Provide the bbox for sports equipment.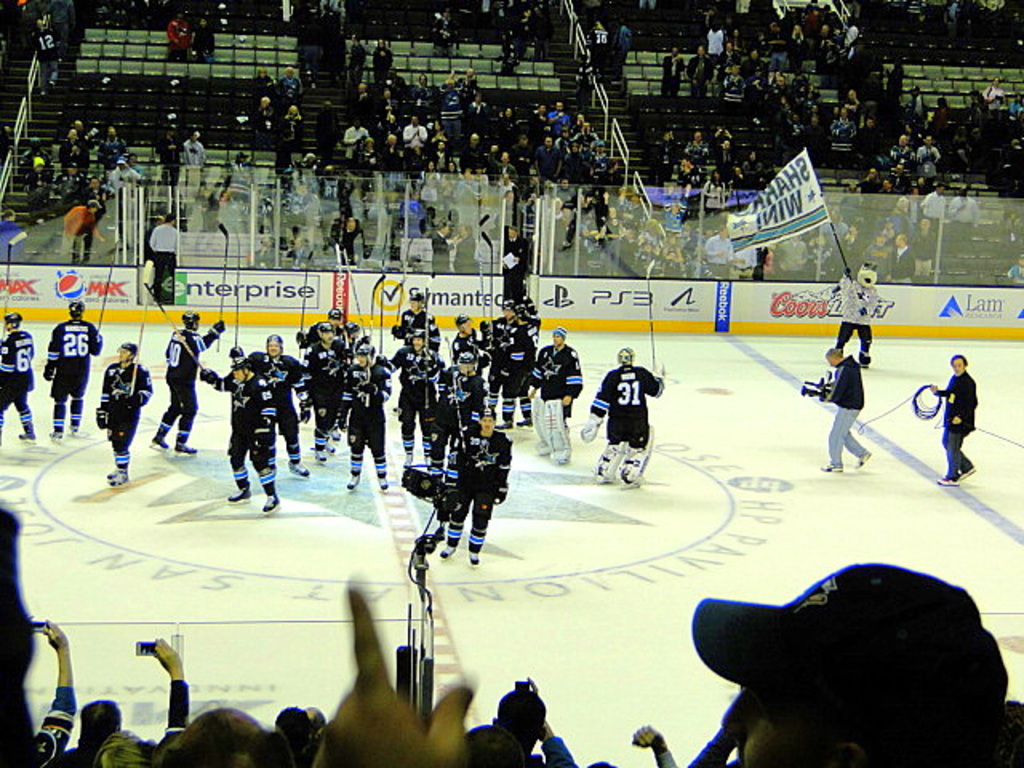
region(48, 430, 59, 440).
